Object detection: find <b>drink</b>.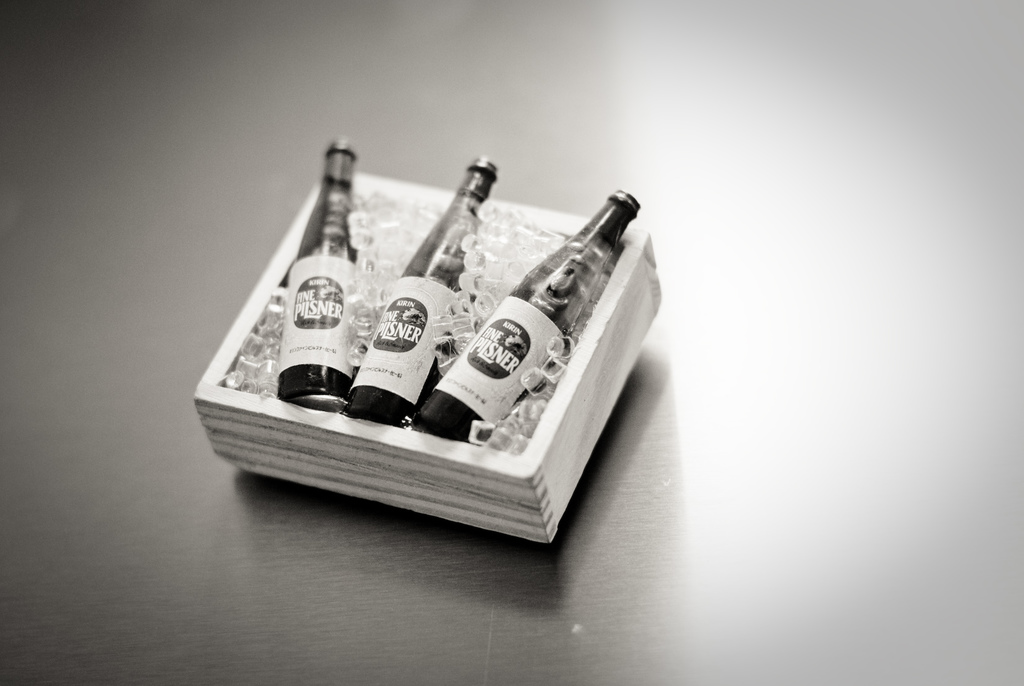
select_region(276, 140, 355, 404).
